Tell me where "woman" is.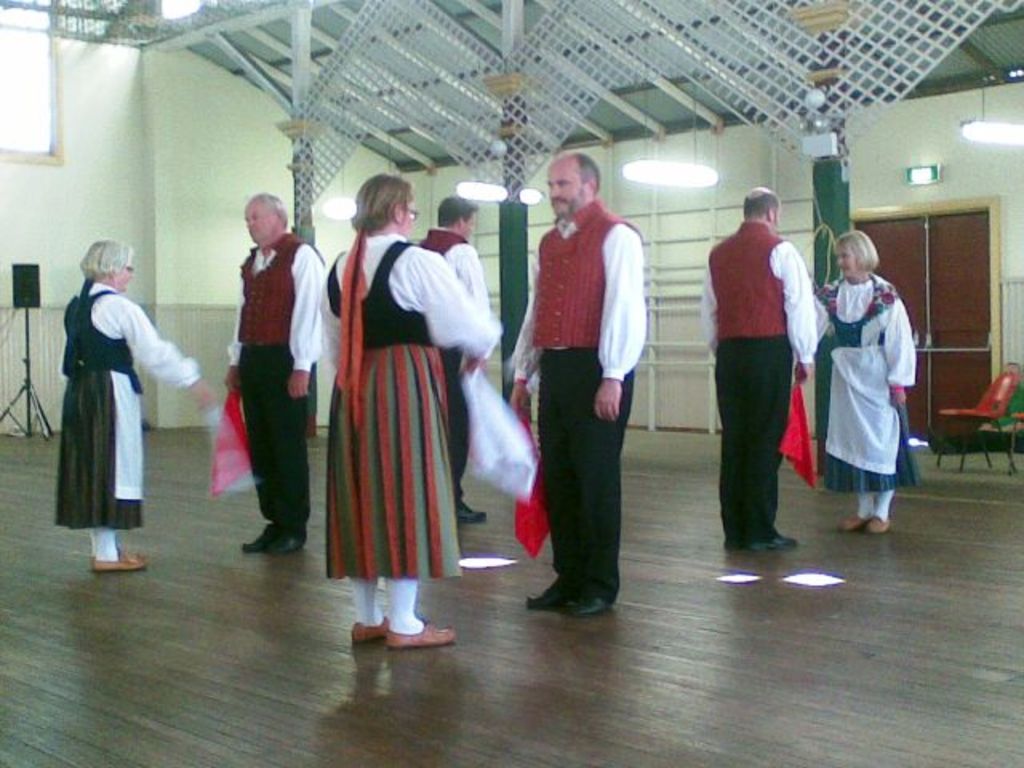
"woman" is at pyautogui.locateOnScreen(310, 179, 477, 627).
